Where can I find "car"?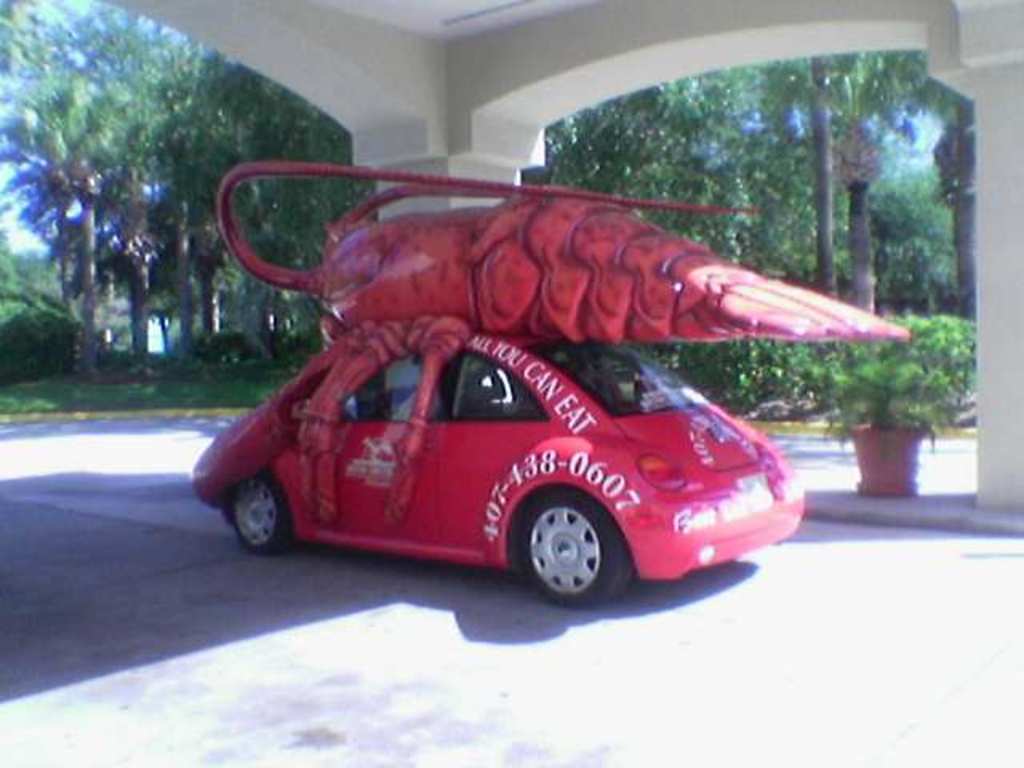
You can find it at [left=197, top=326, right=803, bottom=598].
